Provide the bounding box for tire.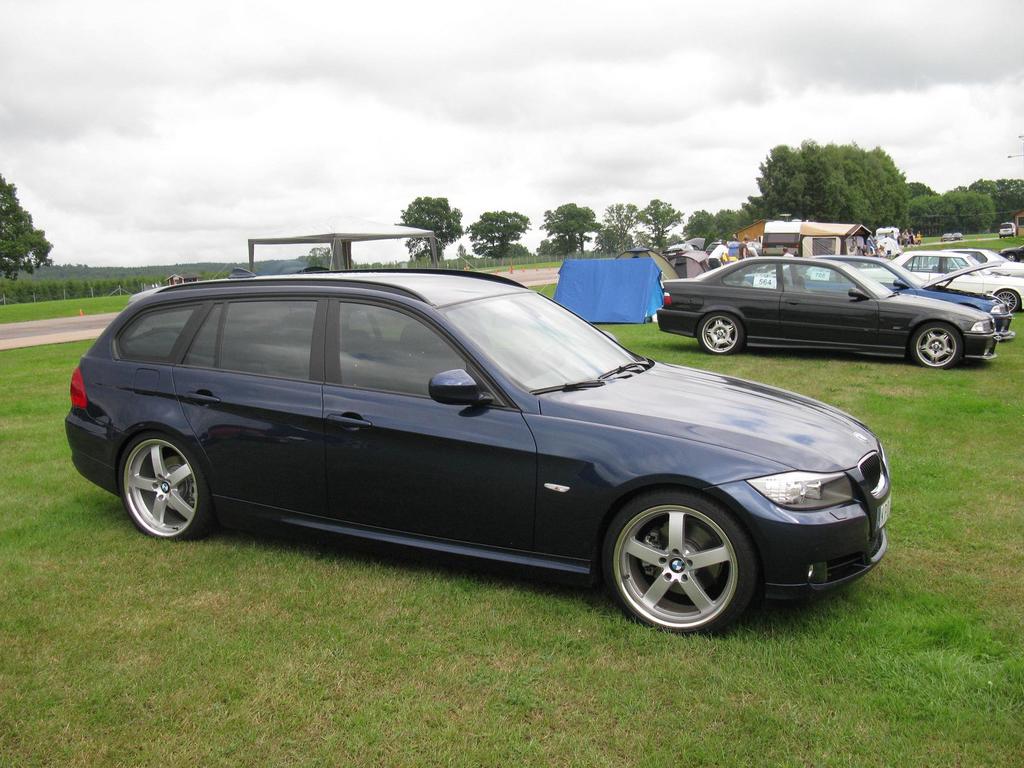
{"left": 697, "top": 311, "right": 744, "bottom": 355}.
